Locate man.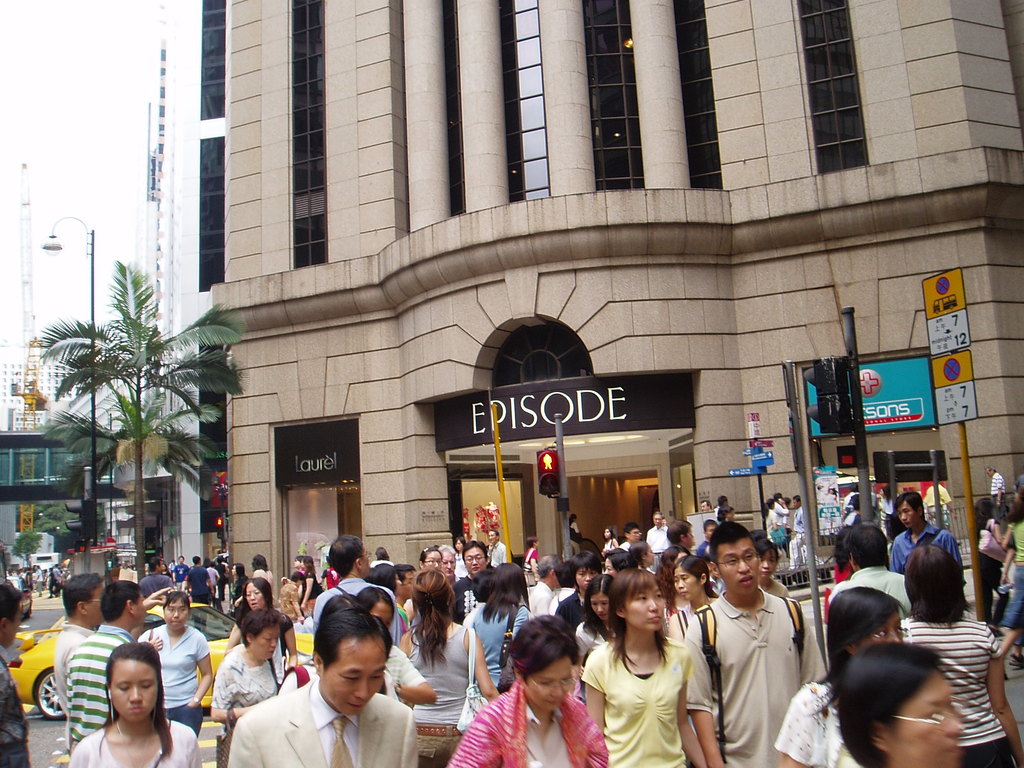
Bounding box: 700/497/717/513.
